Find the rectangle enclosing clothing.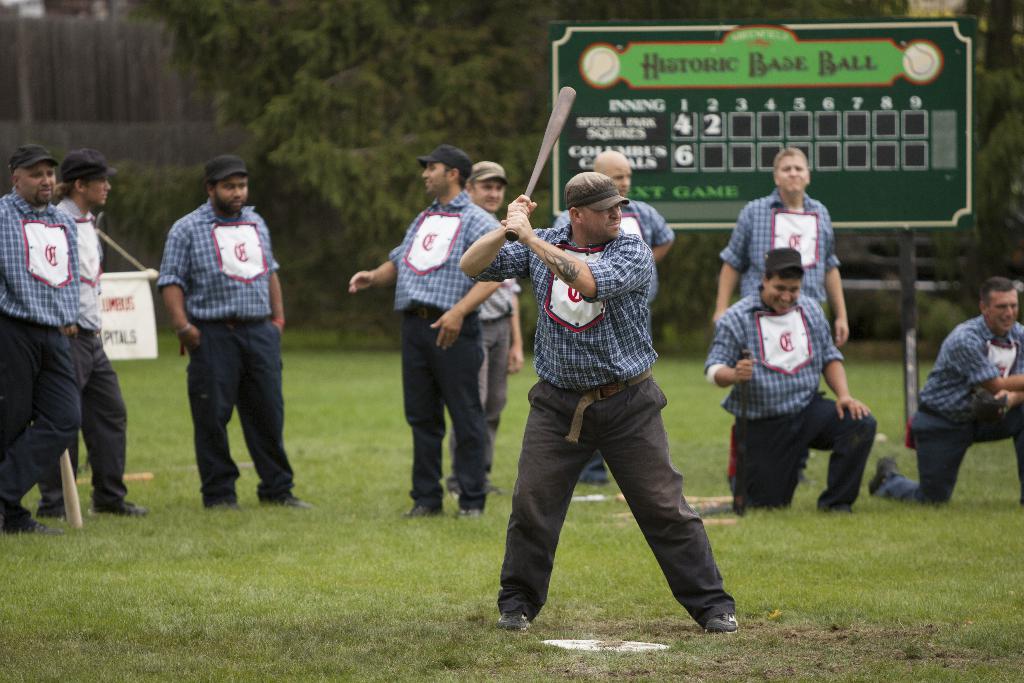
bbox=(493, 383, 739, 629).
